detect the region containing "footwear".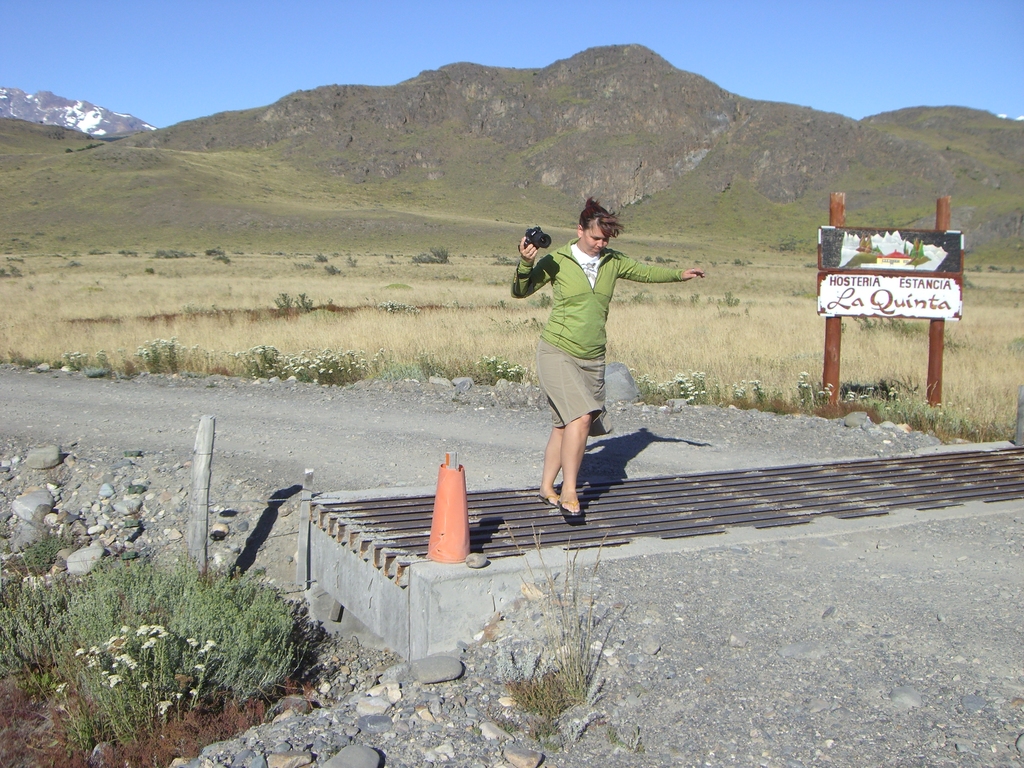
{"x1": 557, "y1": 507, "x2": 581, "y2": 523}.
